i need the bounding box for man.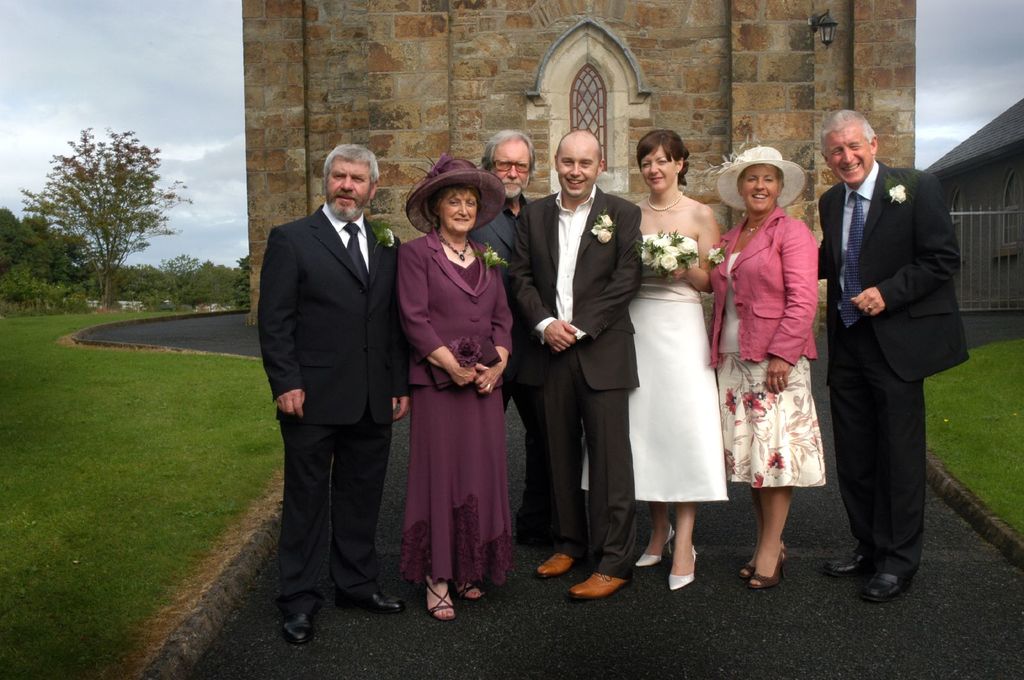
Here it is: Rect(511, 130, 646, 601).
